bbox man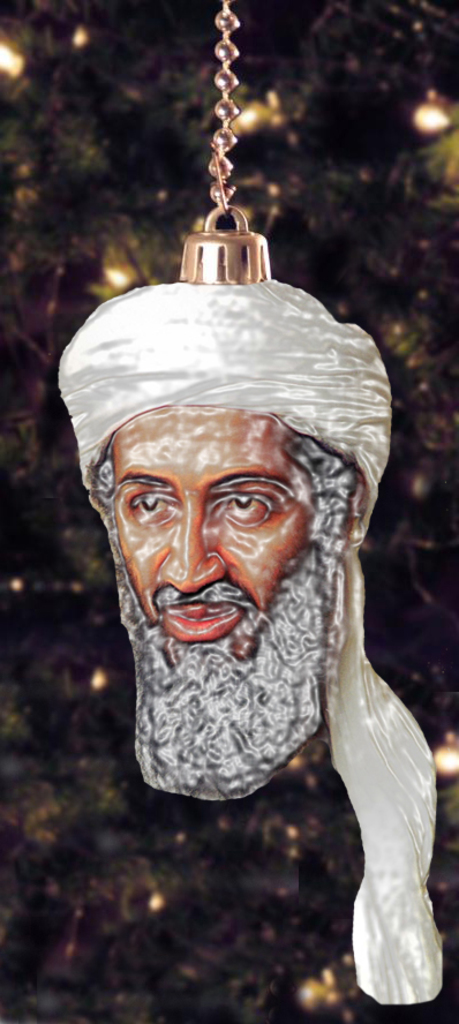
box(104, 324, 427, 993)
